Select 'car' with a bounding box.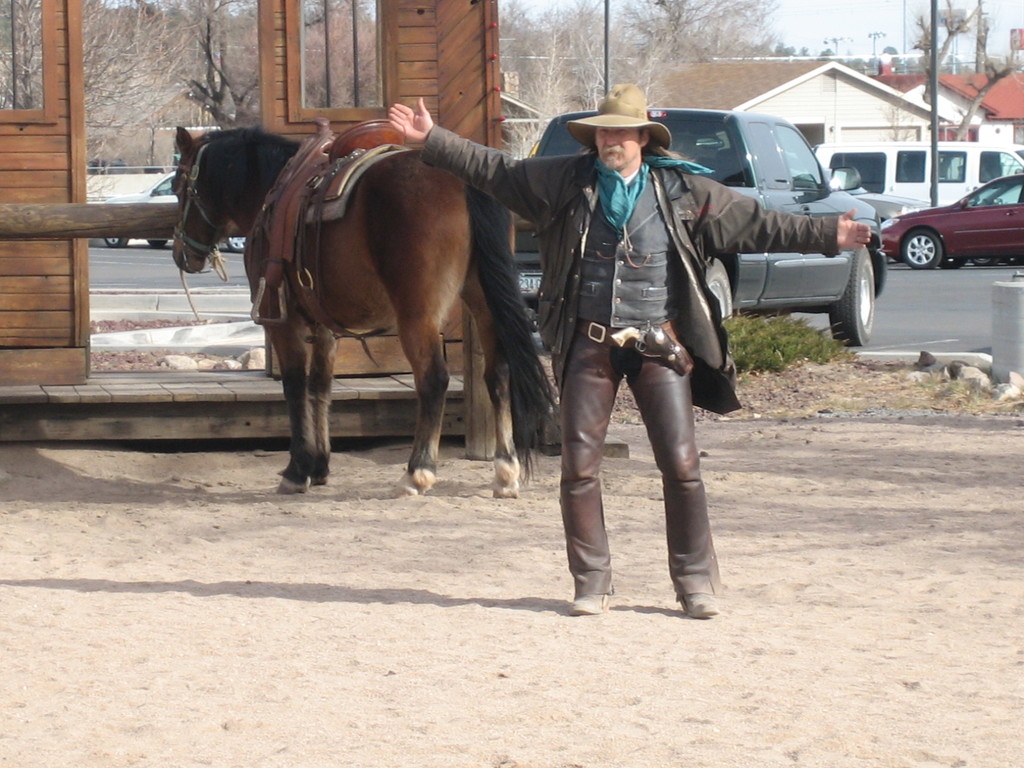
x1=824, y1=166, x2=931, y2=222.
